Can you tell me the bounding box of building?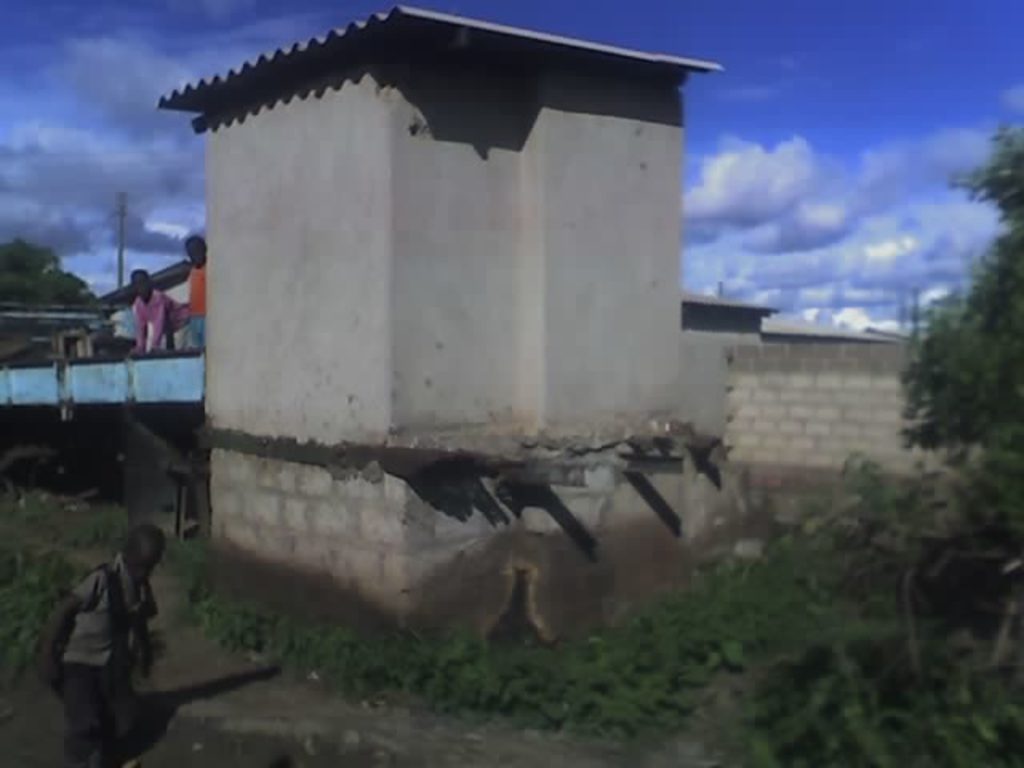
186:0:694:664.
